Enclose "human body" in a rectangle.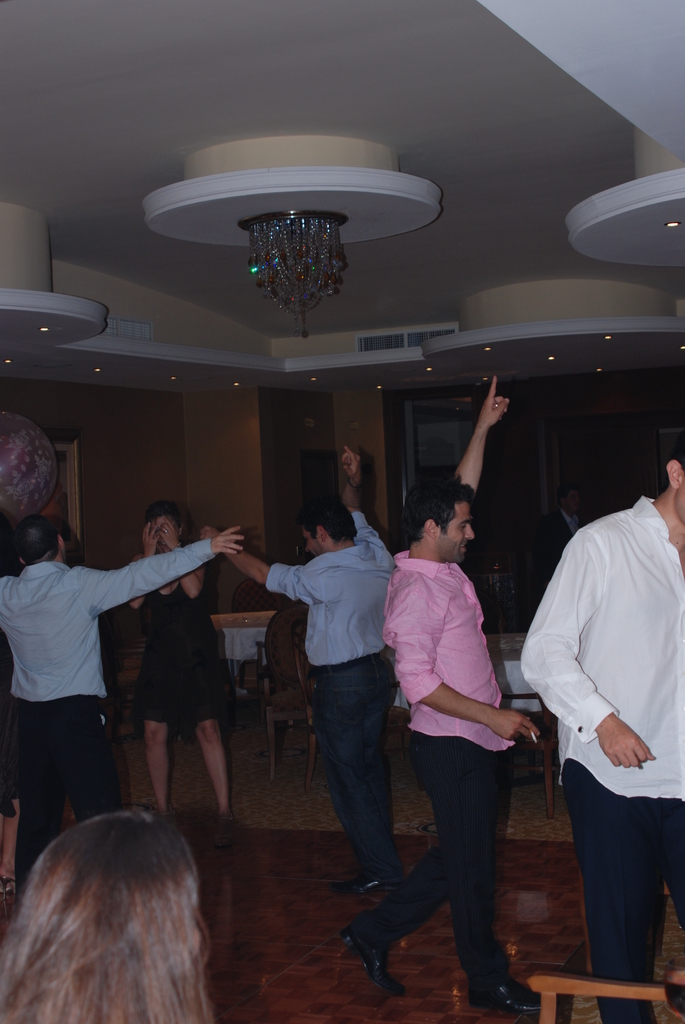
(0,634,22,893).
